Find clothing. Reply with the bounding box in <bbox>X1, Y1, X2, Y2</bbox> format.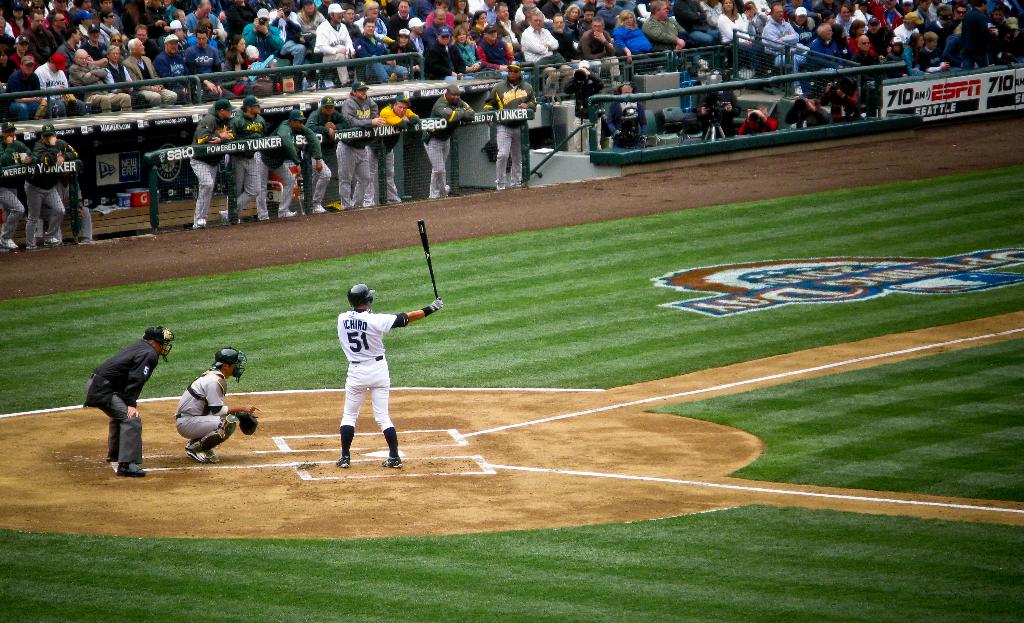
<bbox>77, 310, 160, 465</bbox>.
